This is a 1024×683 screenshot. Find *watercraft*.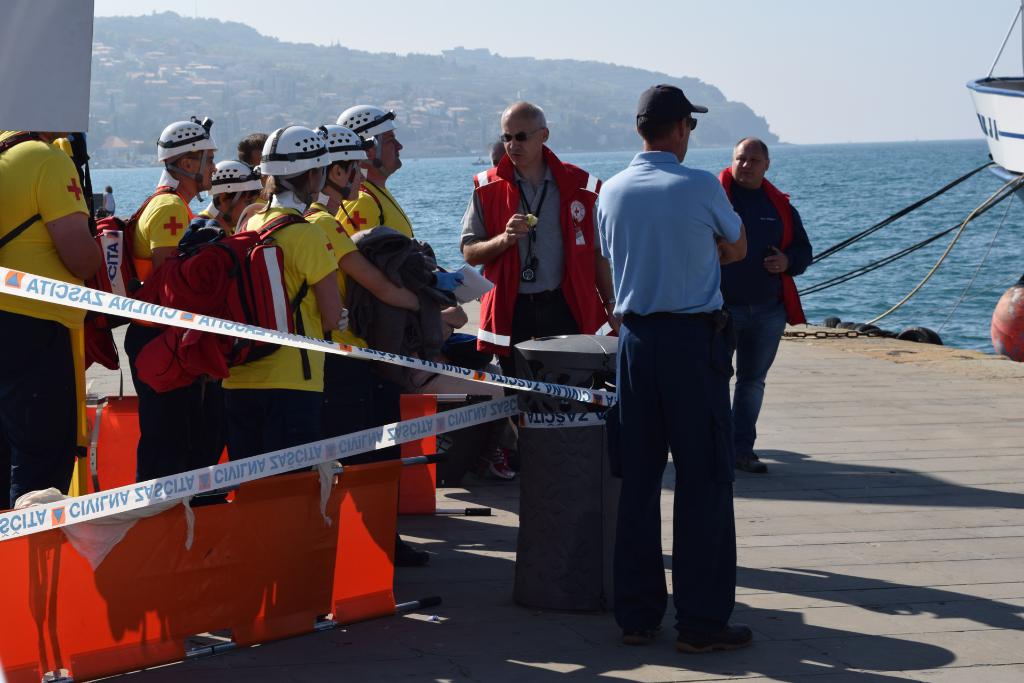
Bounding box: x1=970, y1=0, x2=1023, y2=201.
